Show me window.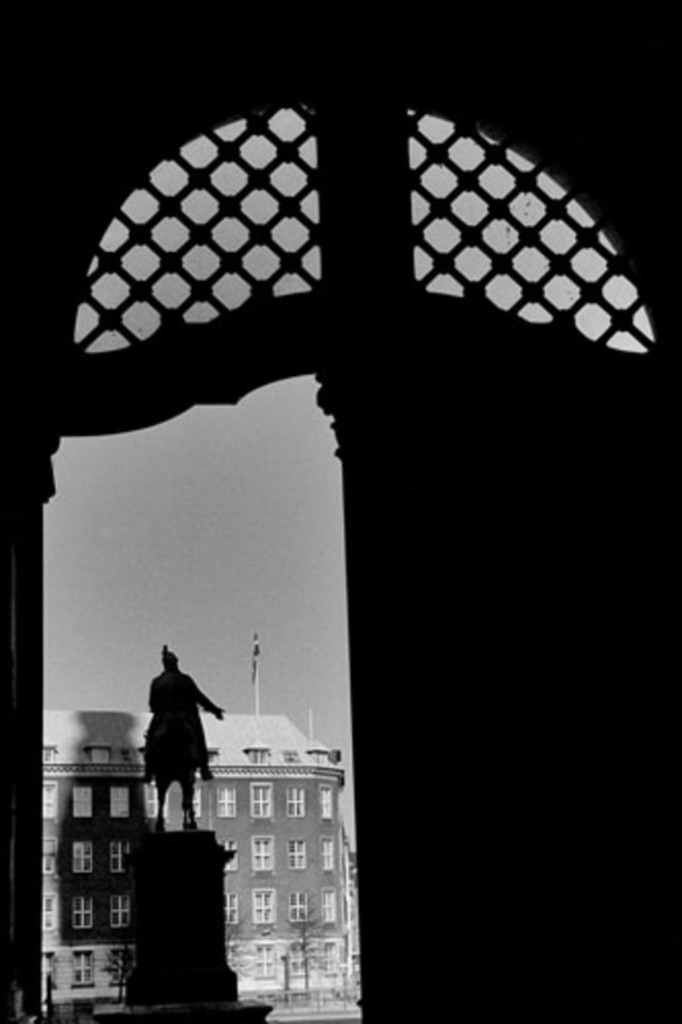
window is here: rect(42, 889, 57, 931).
